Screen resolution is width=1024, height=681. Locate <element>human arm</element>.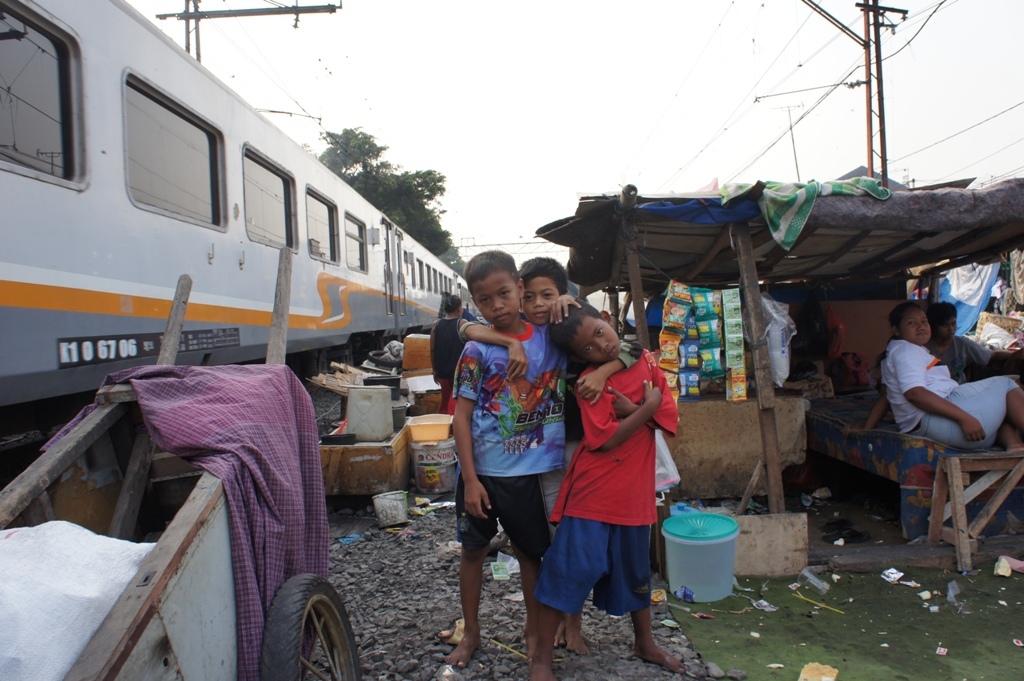
box(578, 372, 664, 457).
